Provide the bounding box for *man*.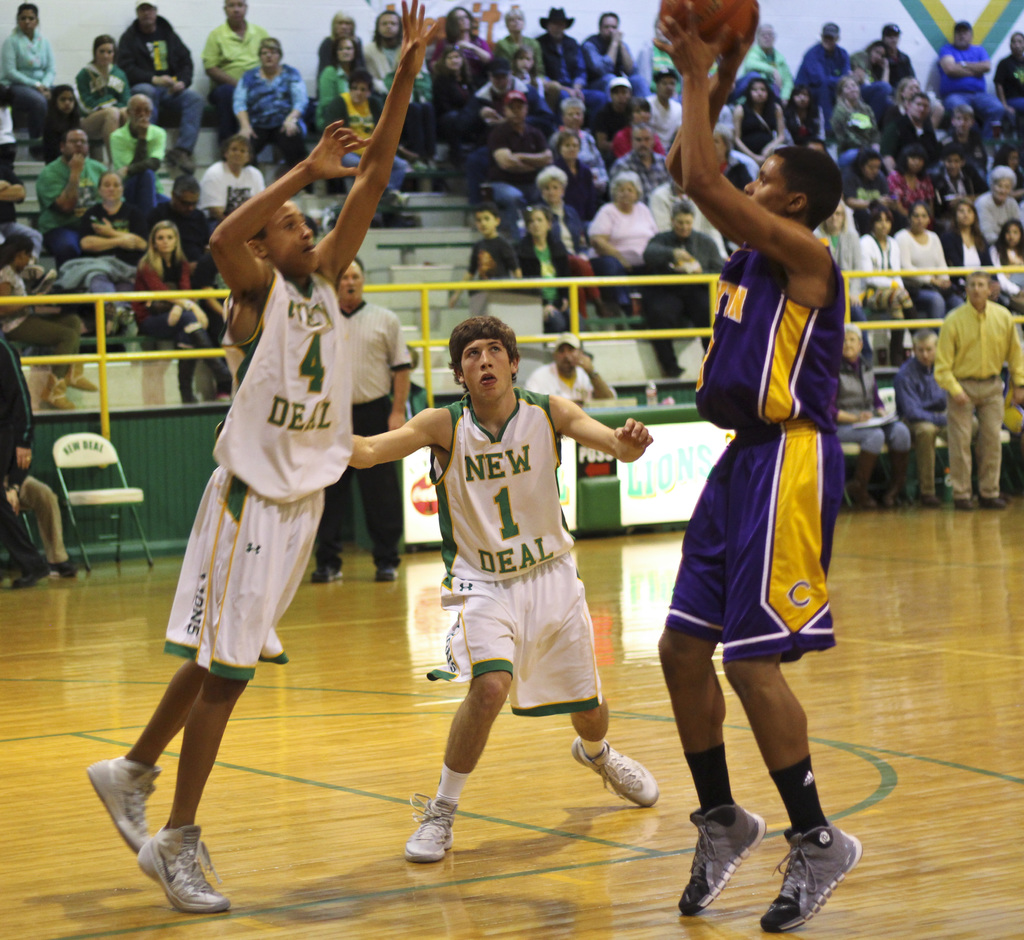
bbox=(825, 322, 922, 523).
